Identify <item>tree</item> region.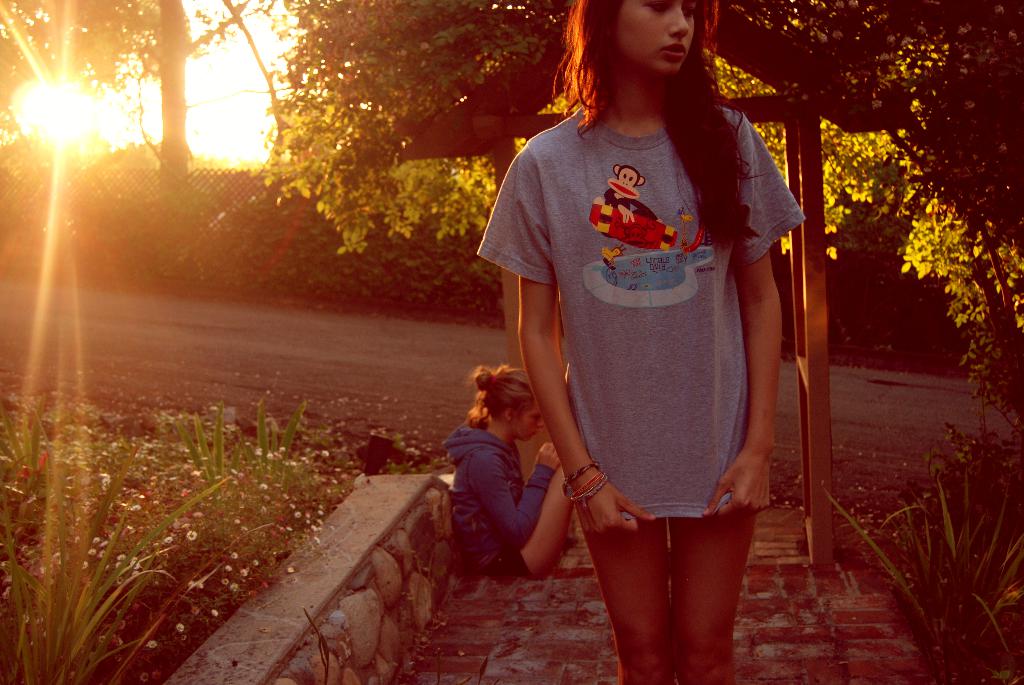
Region: (x1=0, y1=0, x2=268, y2=212).
